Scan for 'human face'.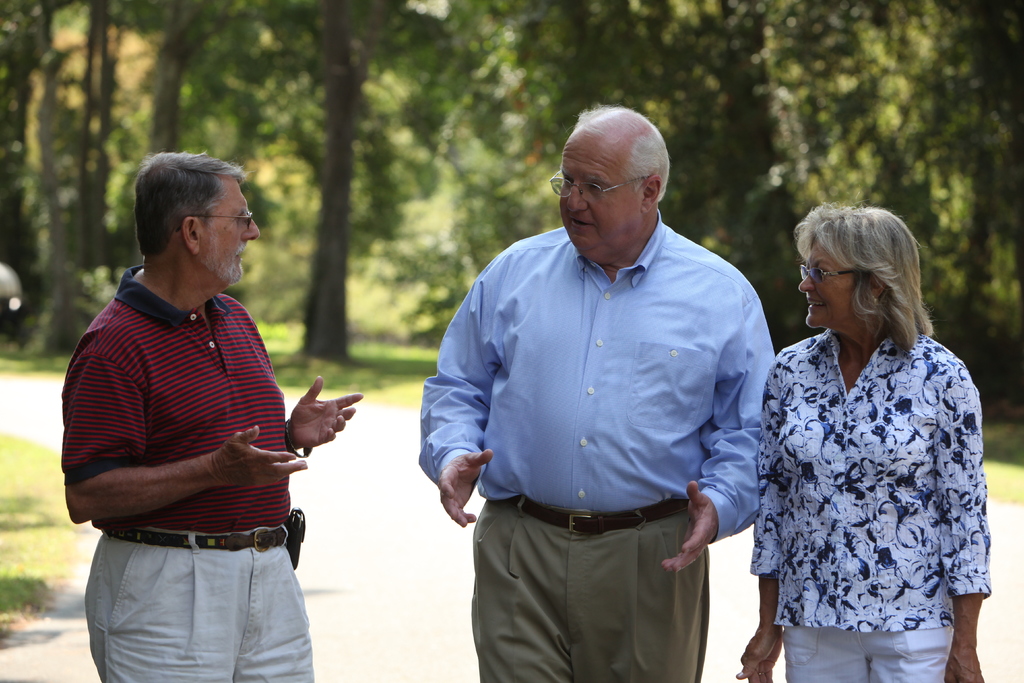
Scan result: <region>558, 132, 646, 258</region>.
